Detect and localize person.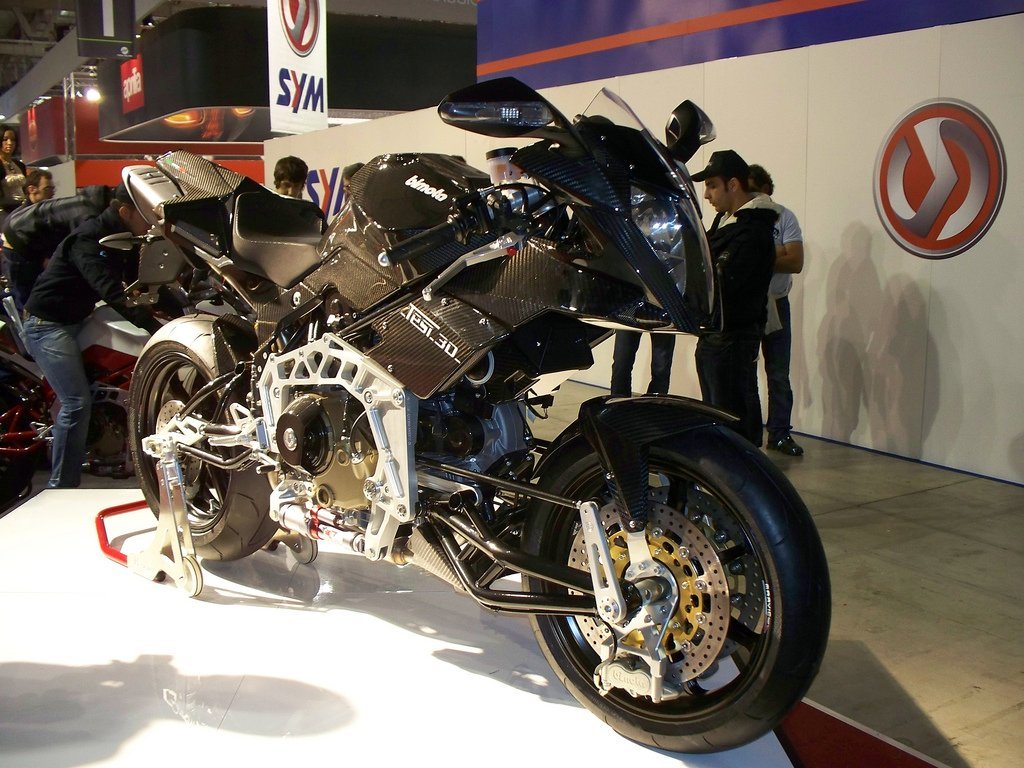
Localized at (271,154,310,197).
